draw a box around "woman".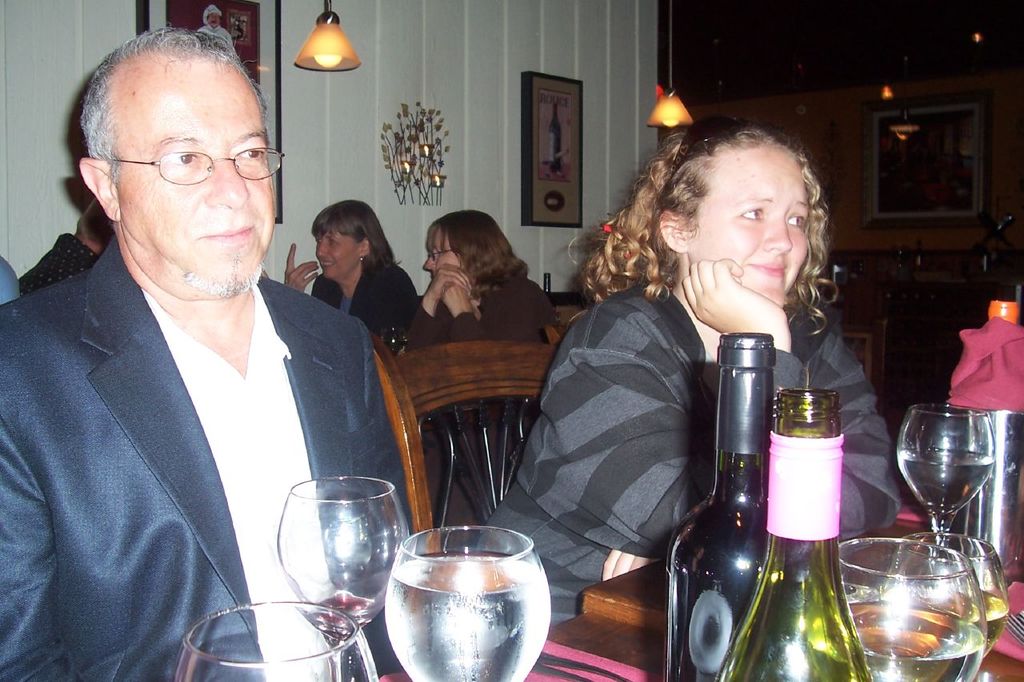
box(409, 213, 556, 434).
